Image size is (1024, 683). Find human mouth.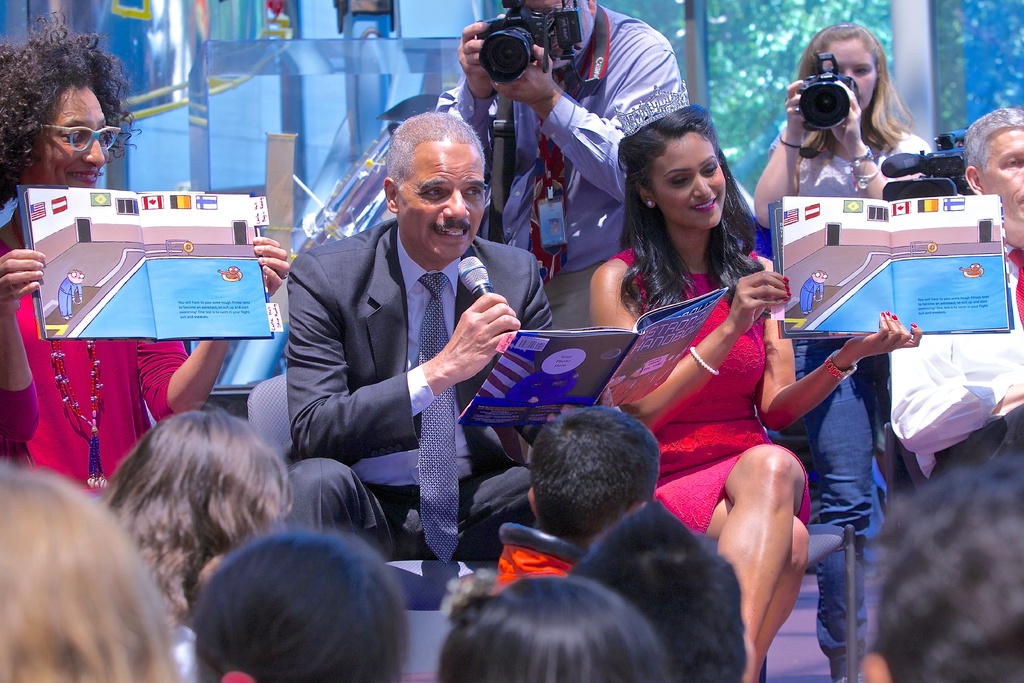
687, 197, 715, 210.
